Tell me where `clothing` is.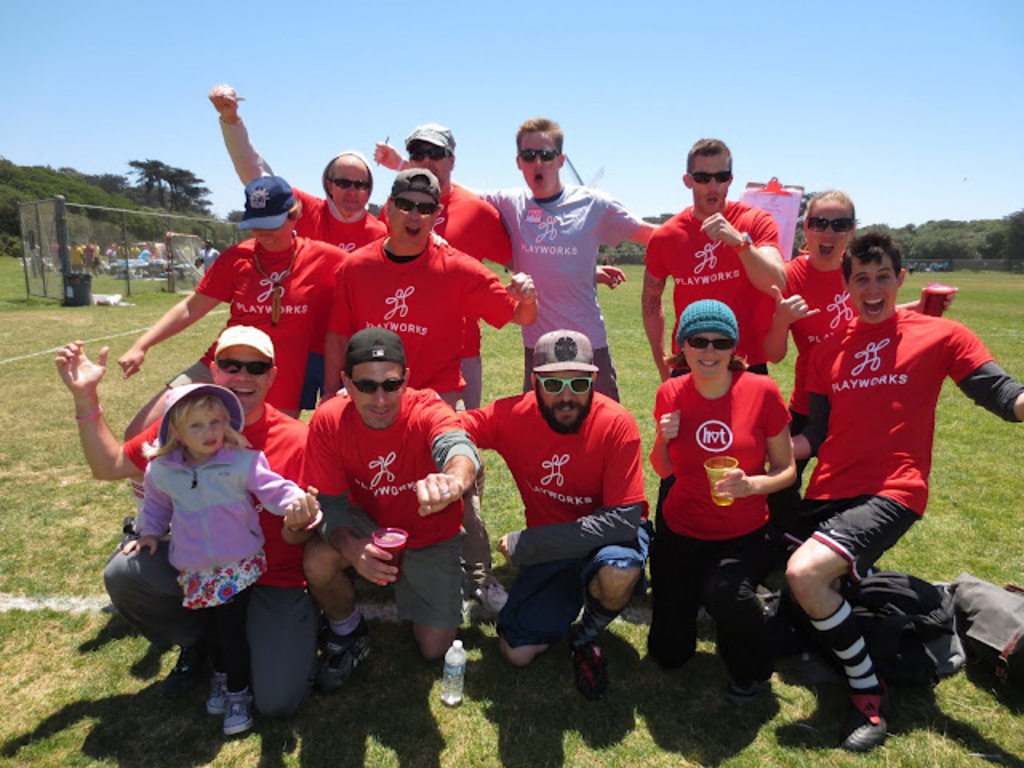
`clothing` is at <box>328,237,502,395</box>.
